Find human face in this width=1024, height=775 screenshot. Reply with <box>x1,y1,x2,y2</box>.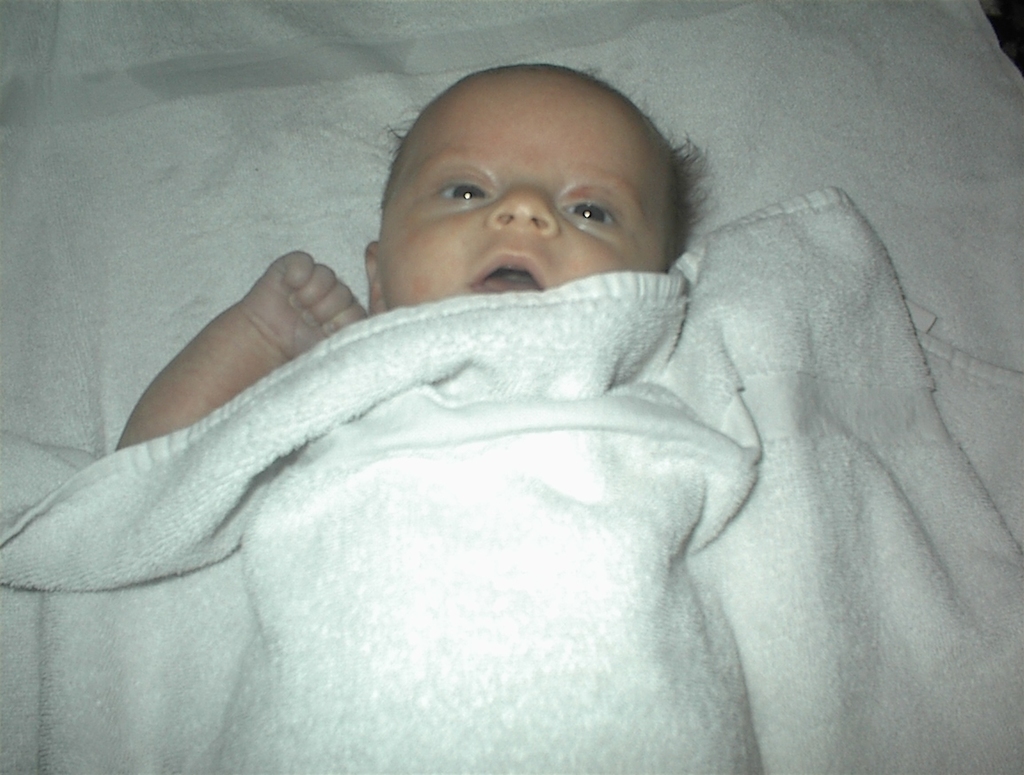
<box>379,70,662,308</box>.
